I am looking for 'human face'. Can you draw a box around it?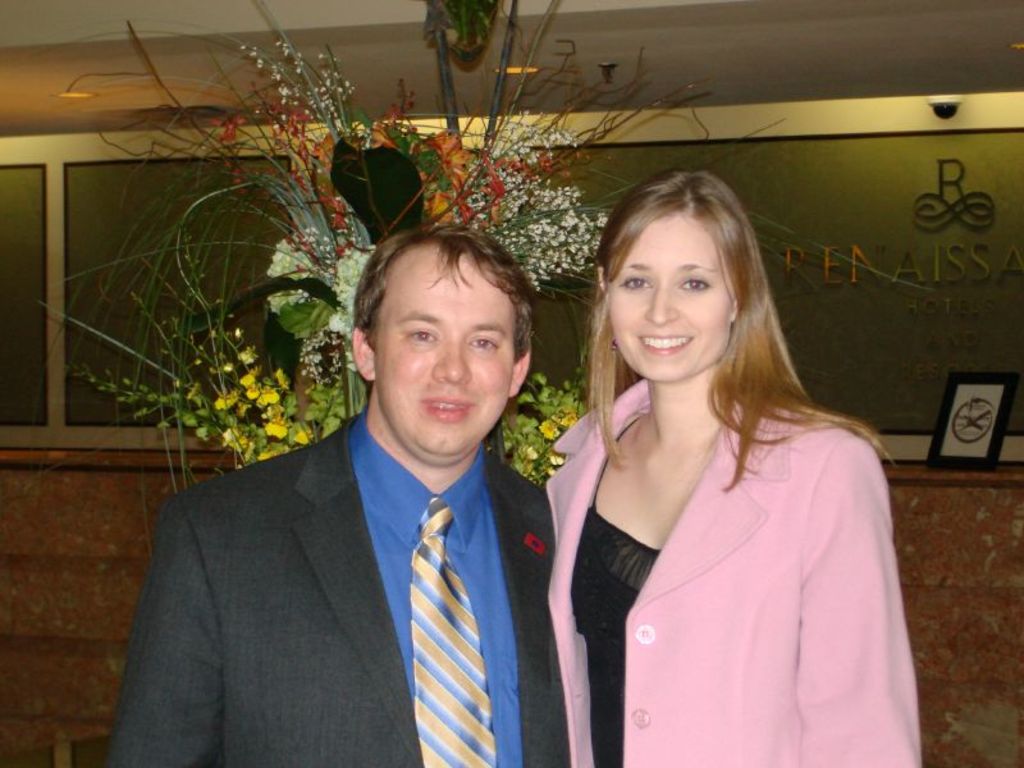
Sure, the bounding box is x1=372 y1=257 x2=515 y2=458.
